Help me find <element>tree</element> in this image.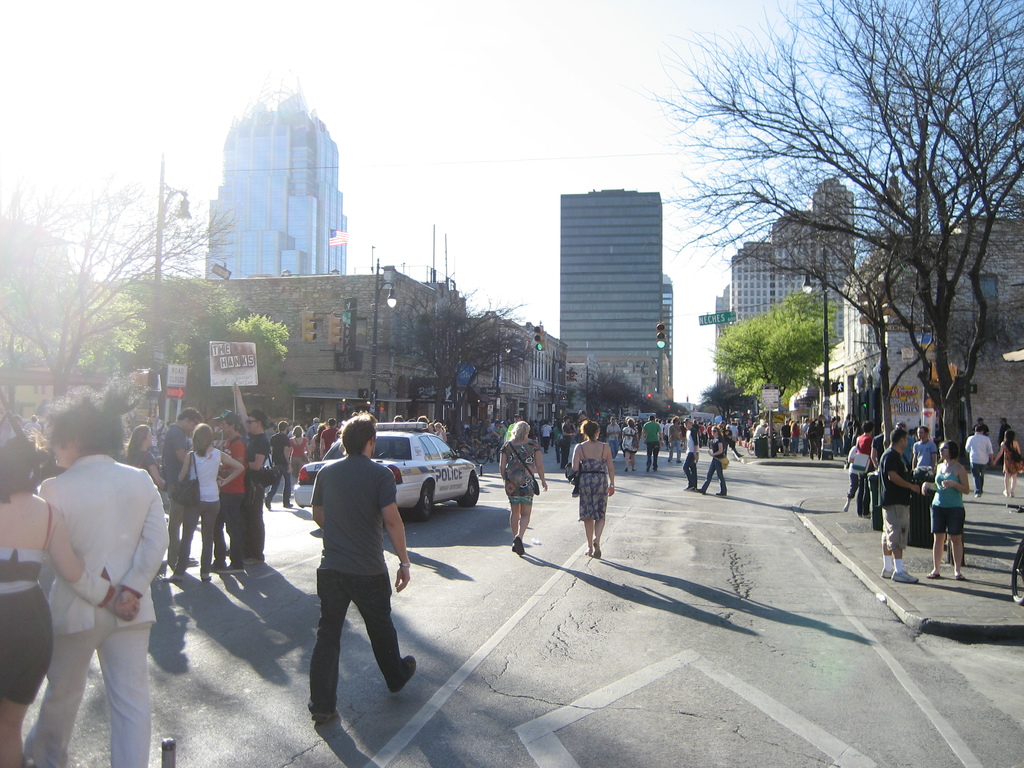
Found it: (x1=372, y1=273, x2=542, y2=428).
